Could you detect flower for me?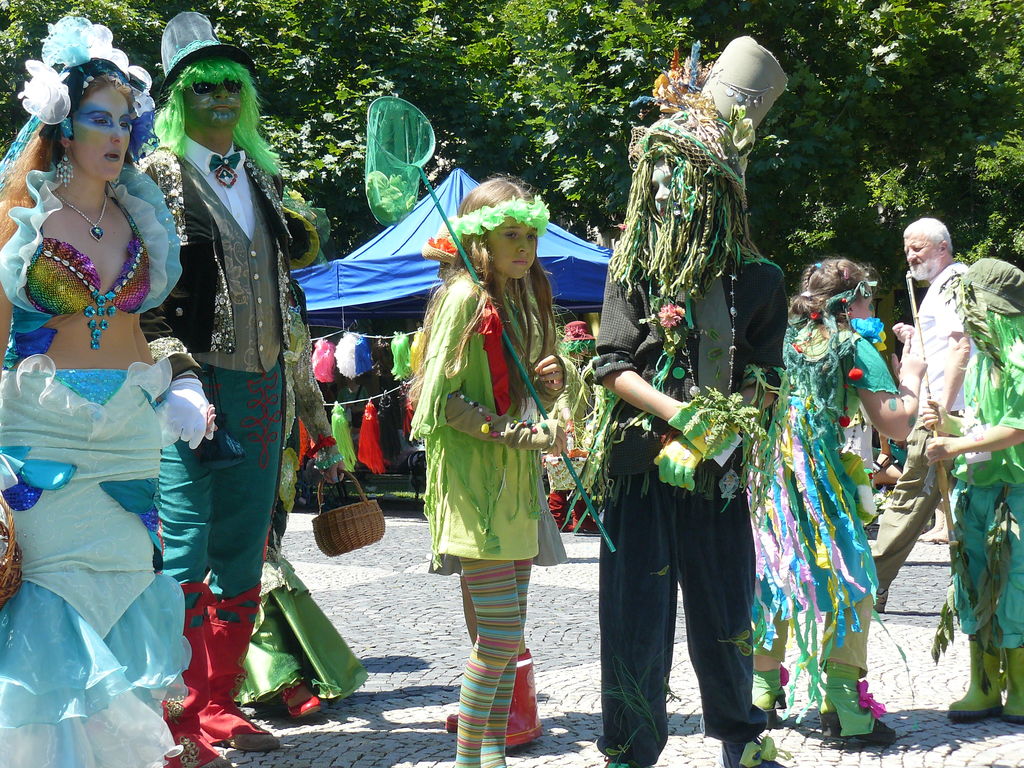
Detection result: {"x1": 687, "y1": 385, "x2": 701, "y2": 400}.
